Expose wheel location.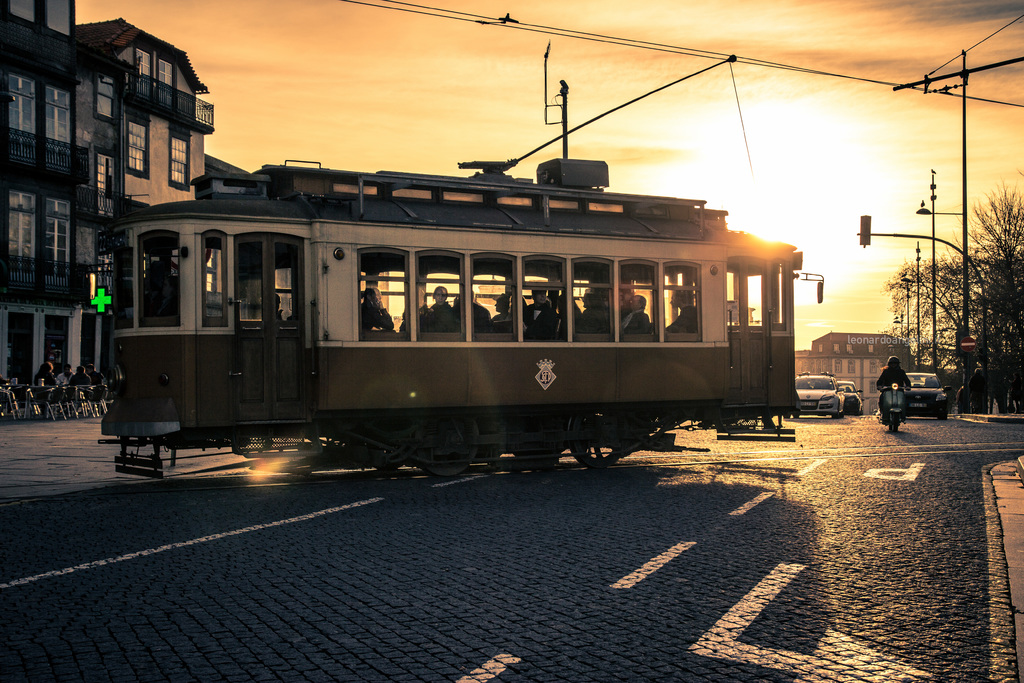
Exposed at Rect(515, 416, 560, 467).
